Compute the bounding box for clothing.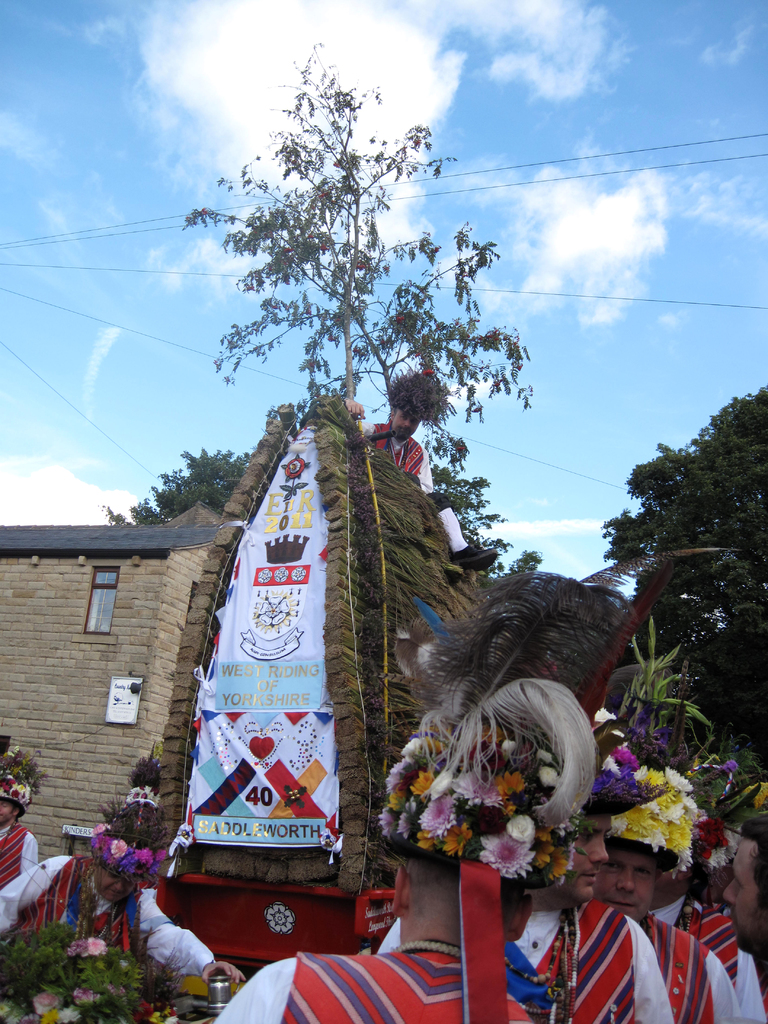
bbox(0, 825, 38, 899).
